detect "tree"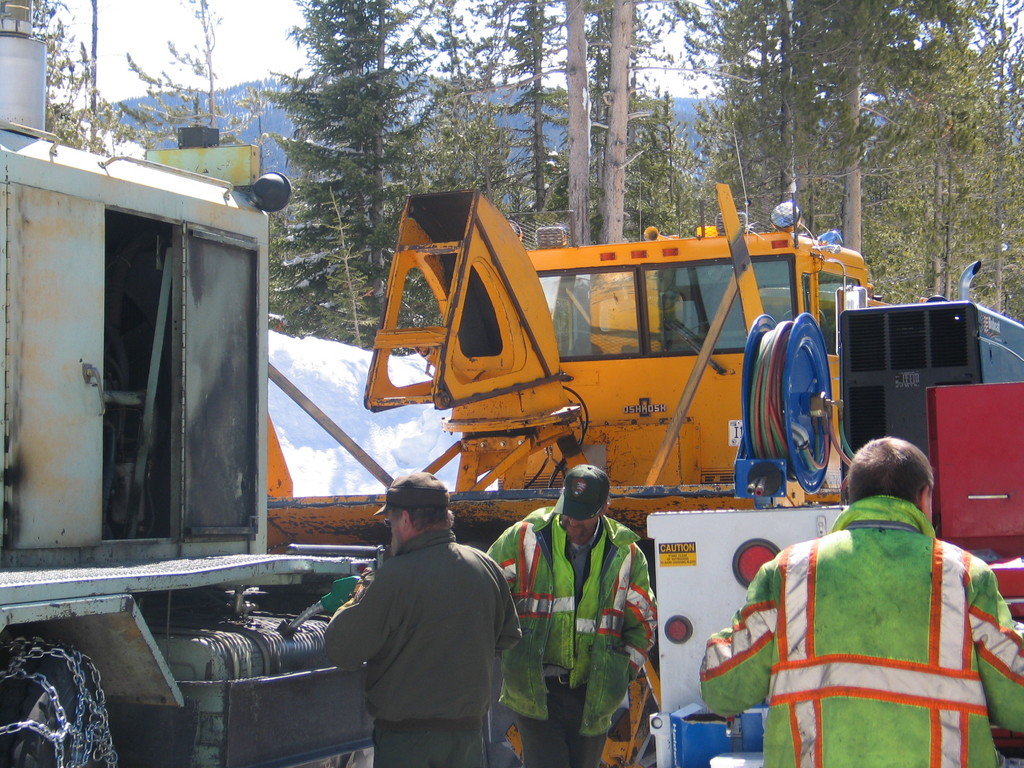
bbox=[276, 0, 437, 358]
